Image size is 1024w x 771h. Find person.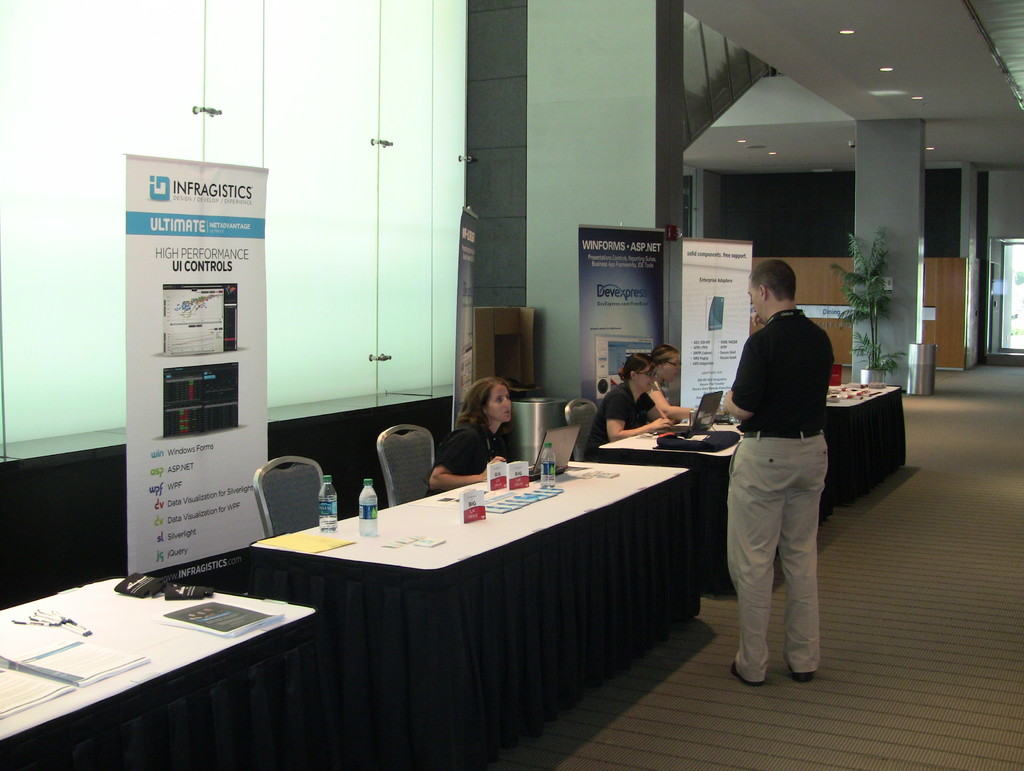
left=424, top=376, right=514, bottom=495.
